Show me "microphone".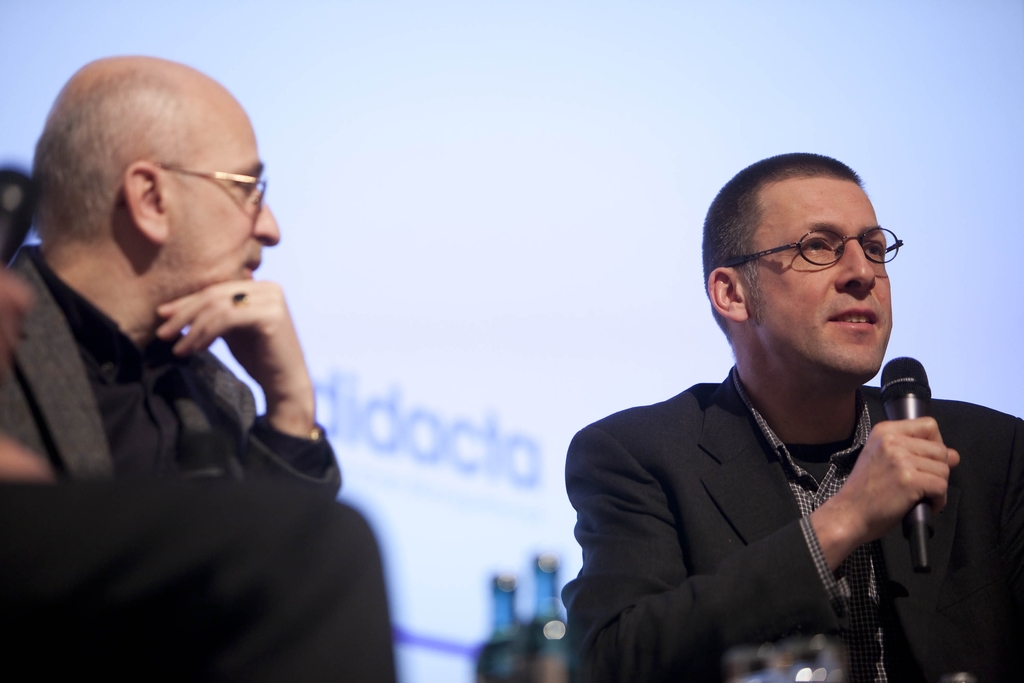
"microphone" is here: select_region(877, 353, 935, 573).
